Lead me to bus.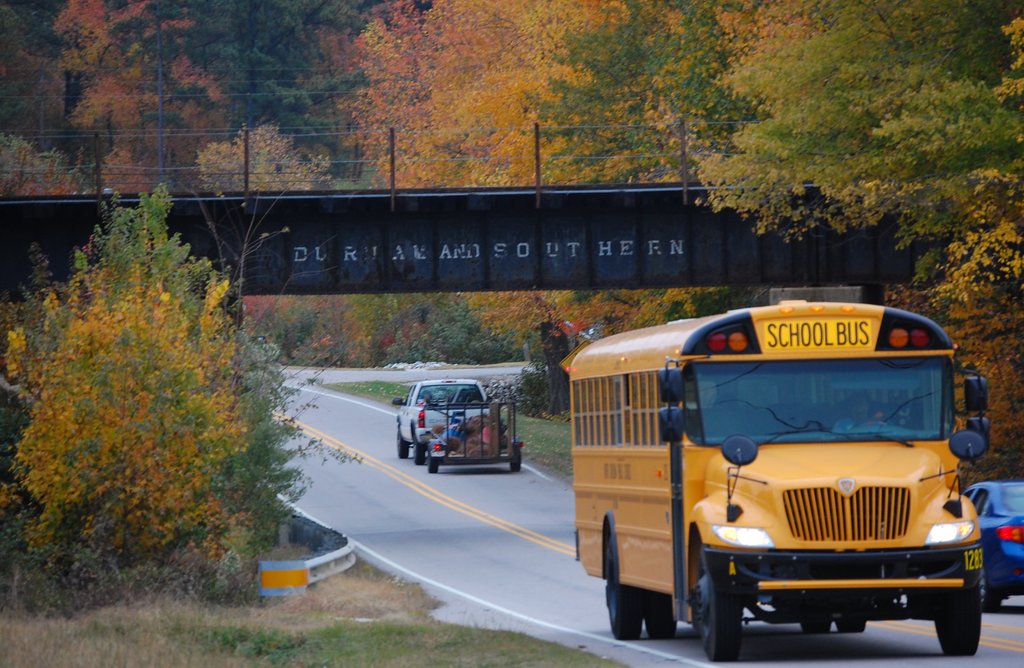
Lead to detection(572, 301, 993, 660).
